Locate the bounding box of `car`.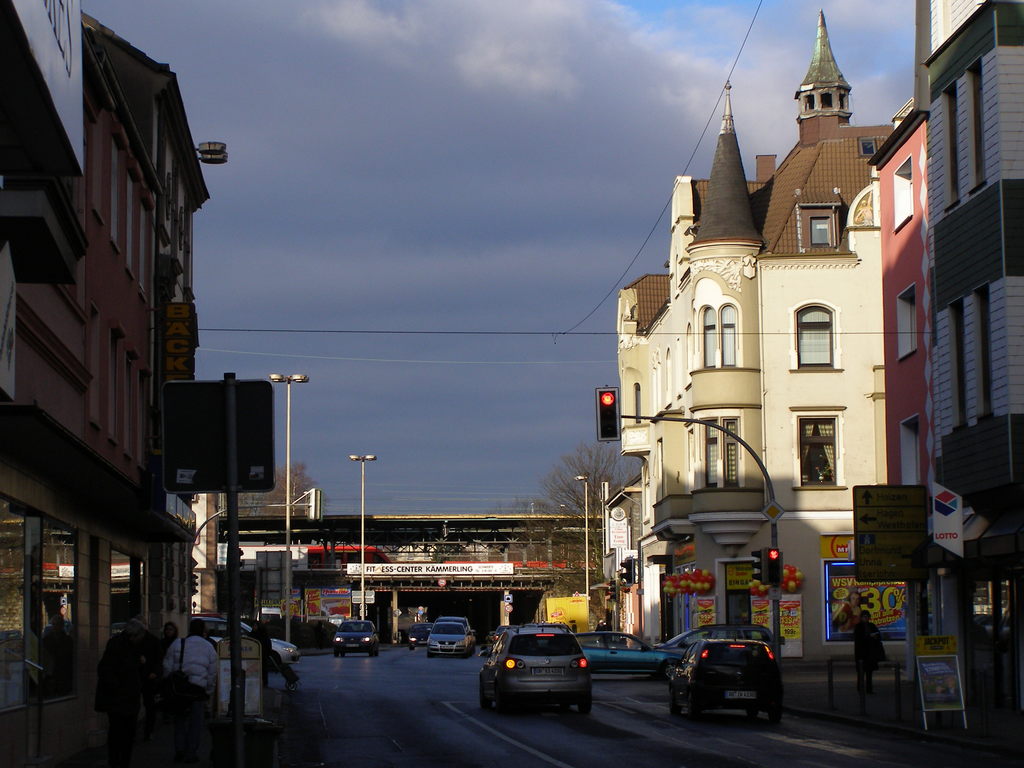
Bounding box: 481/631/613/721.
